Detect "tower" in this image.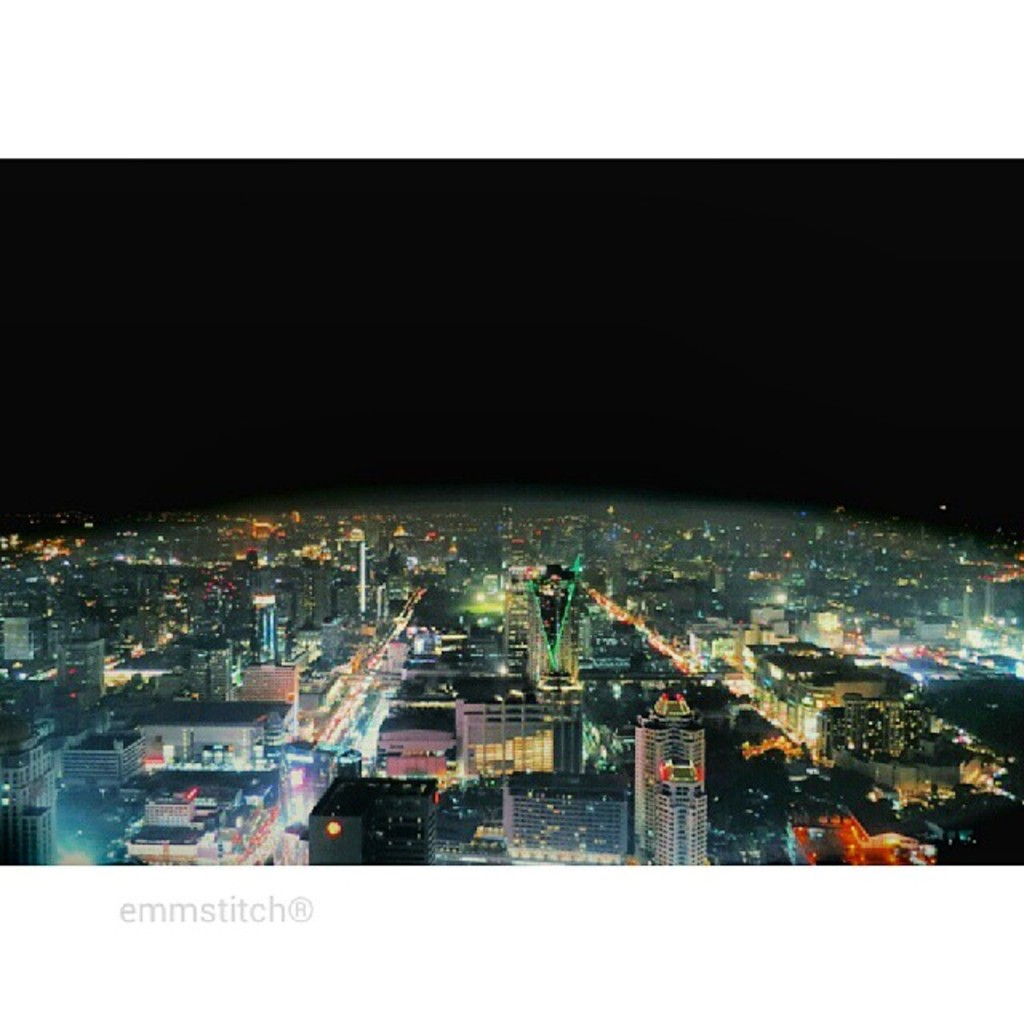
Detection: detection(630, 677, 702, 854).
